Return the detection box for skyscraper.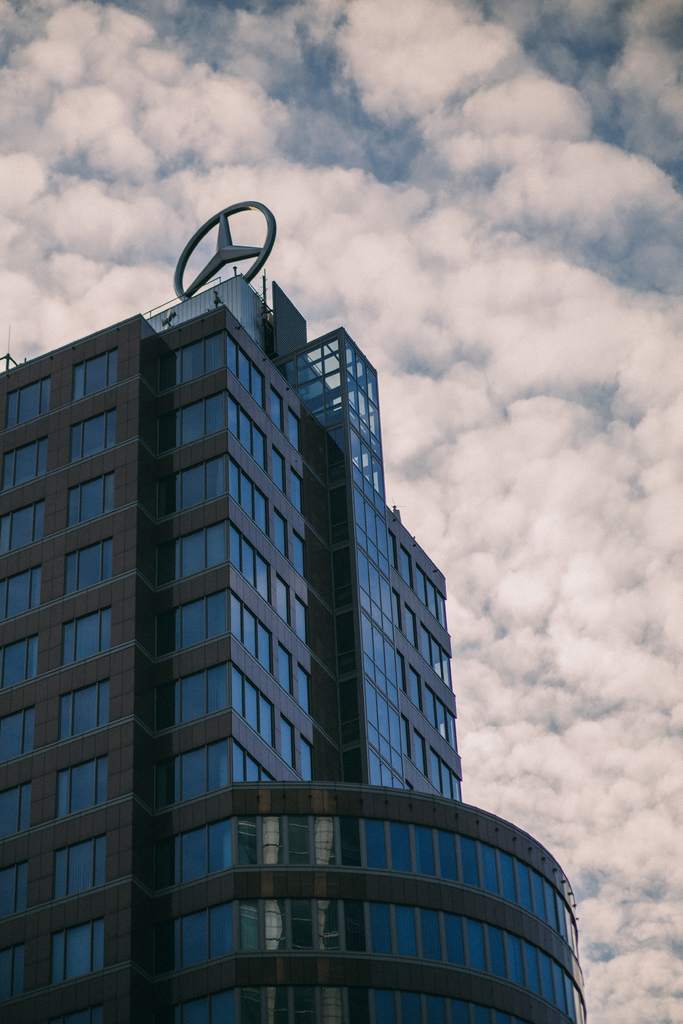
bbox=[4, 234, 565, 1011].
